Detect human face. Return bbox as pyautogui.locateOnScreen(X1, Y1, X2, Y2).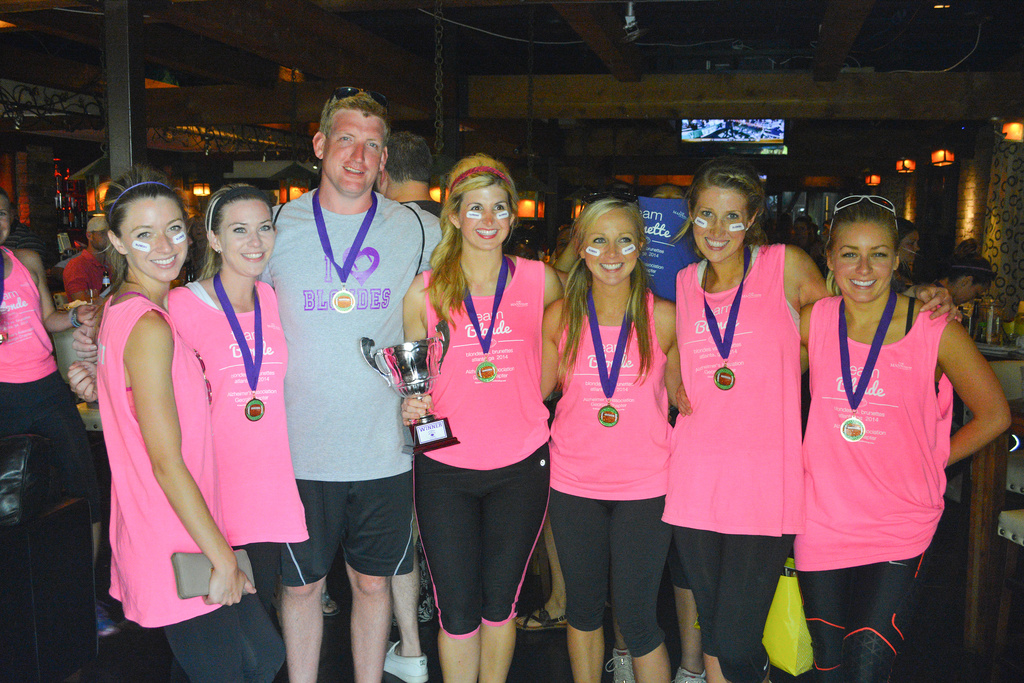
pyautogui.locateOnScreen(583, 210, 638, 288).
